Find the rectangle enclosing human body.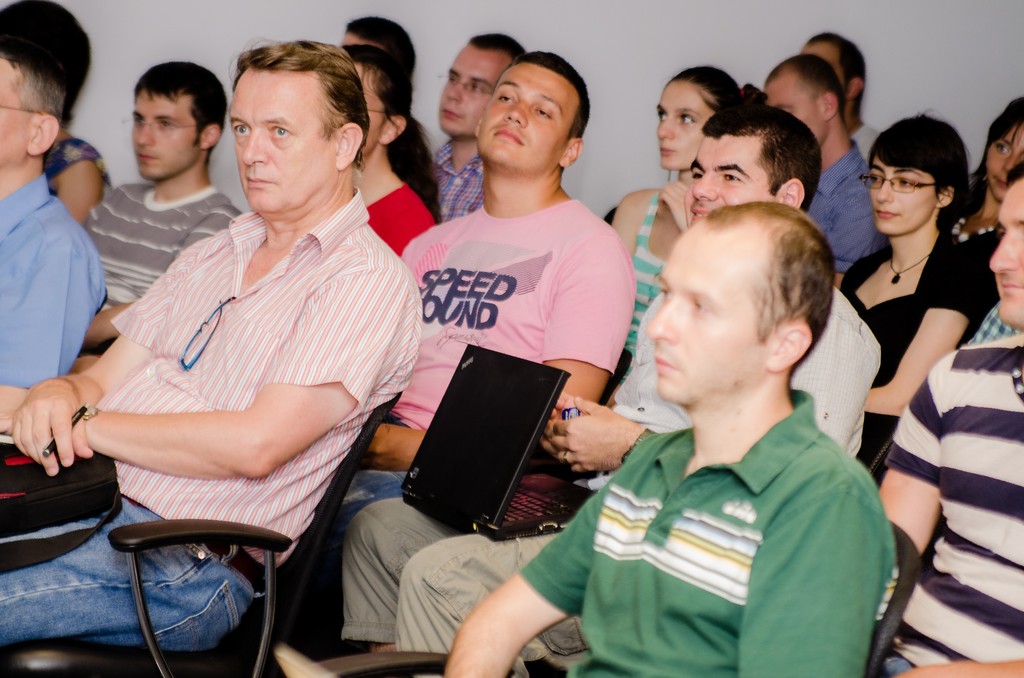
[x1=0, y1=163, x2=104, y2=395].
